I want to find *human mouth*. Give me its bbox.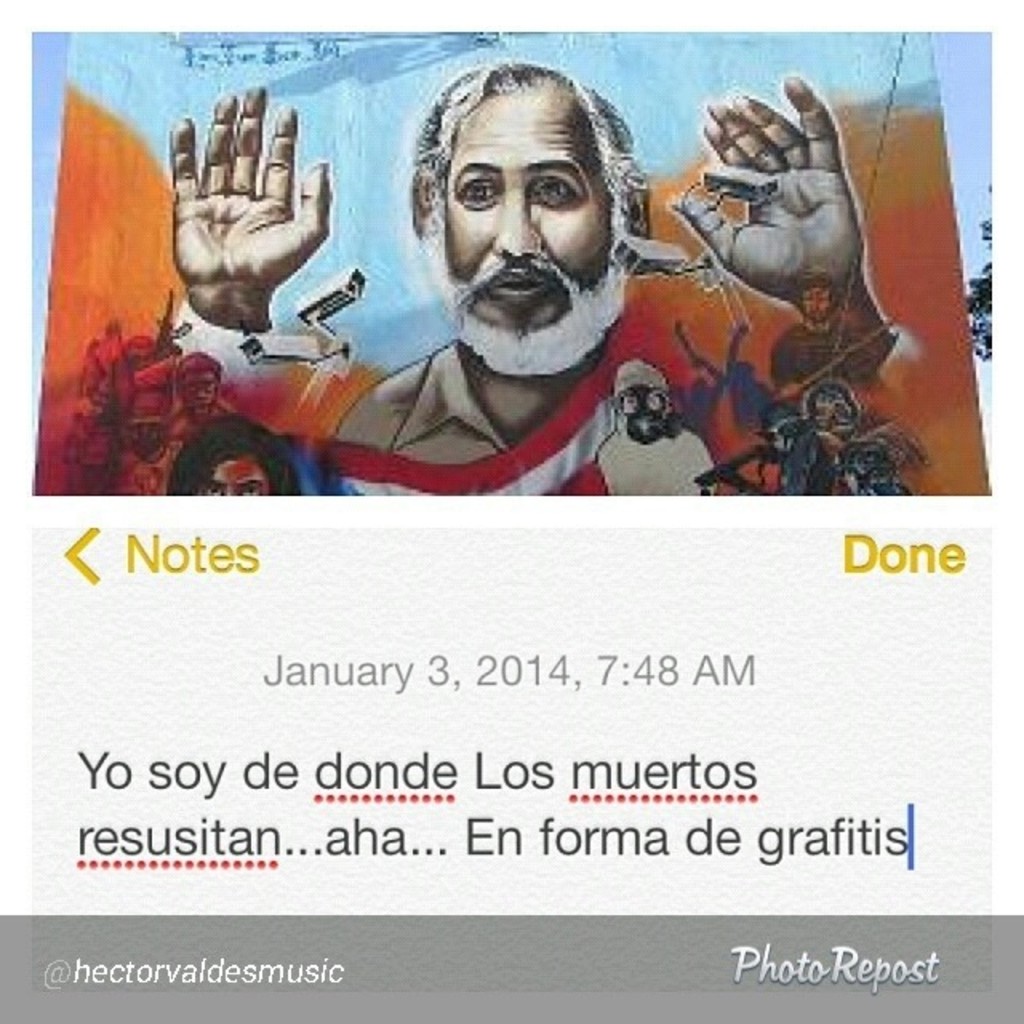
<box>483,267,557,302</box>.
